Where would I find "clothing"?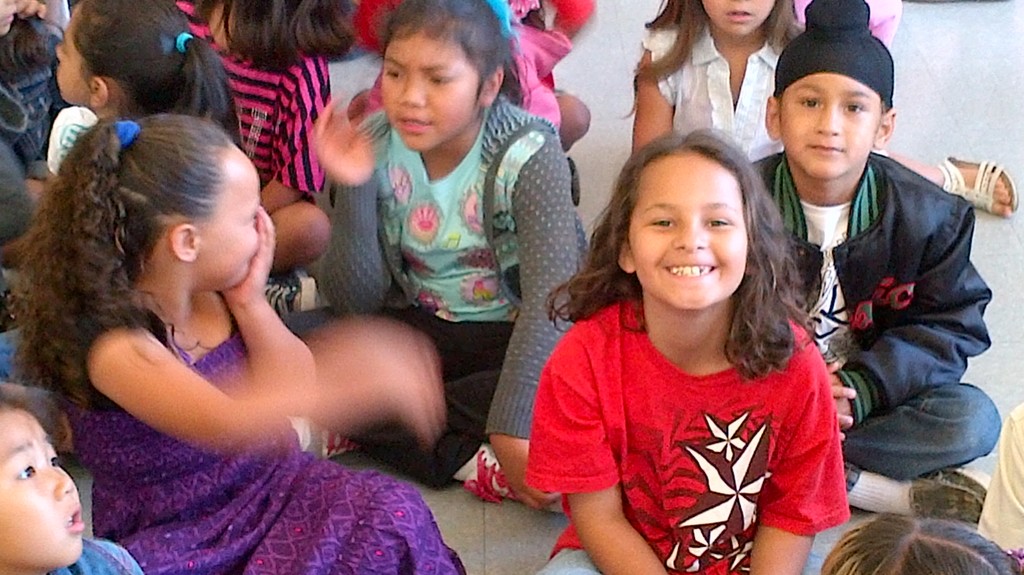
At box(0, 140, 35, 251).
